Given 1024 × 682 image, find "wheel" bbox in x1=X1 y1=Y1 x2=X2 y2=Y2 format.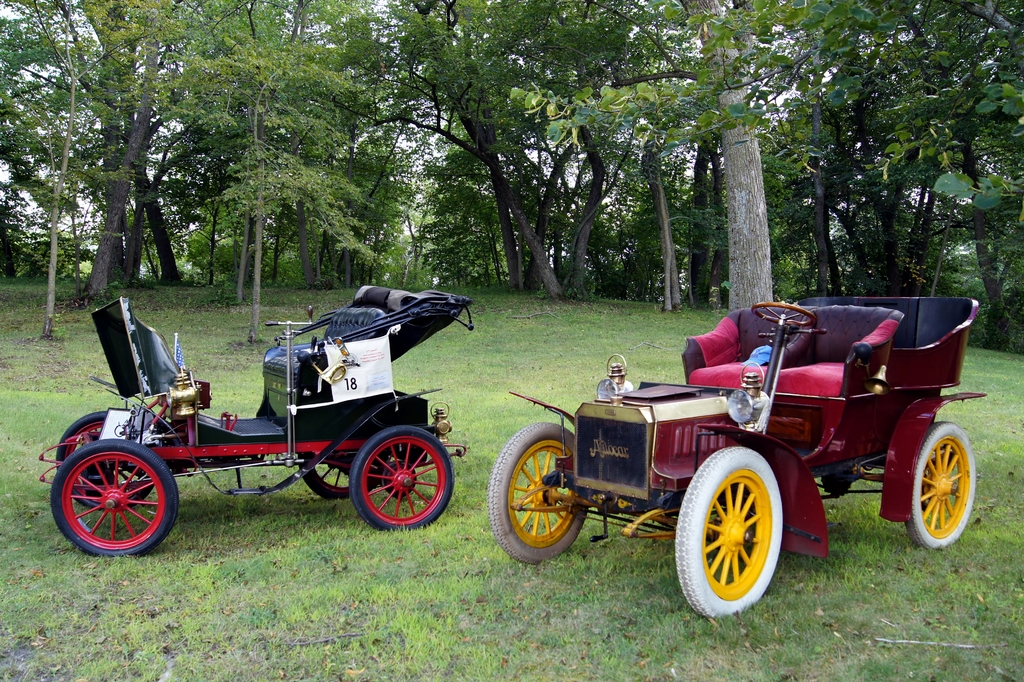
x1=303 y1=454 x2=362 y2=498.
